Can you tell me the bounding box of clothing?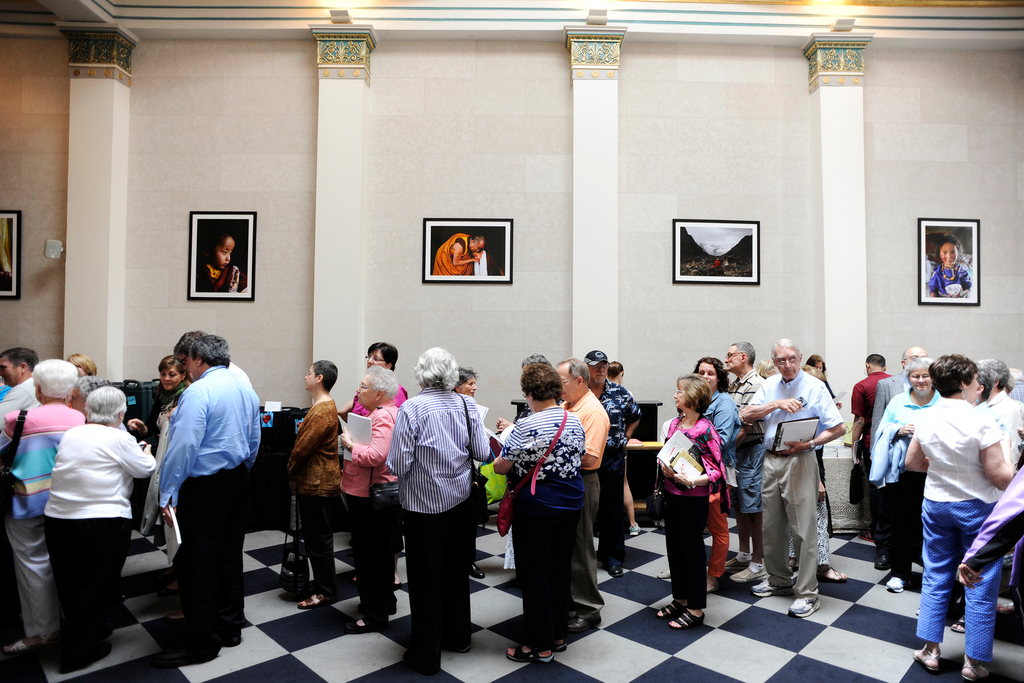
x1=435, y1=232, x2=476, y2=286.
